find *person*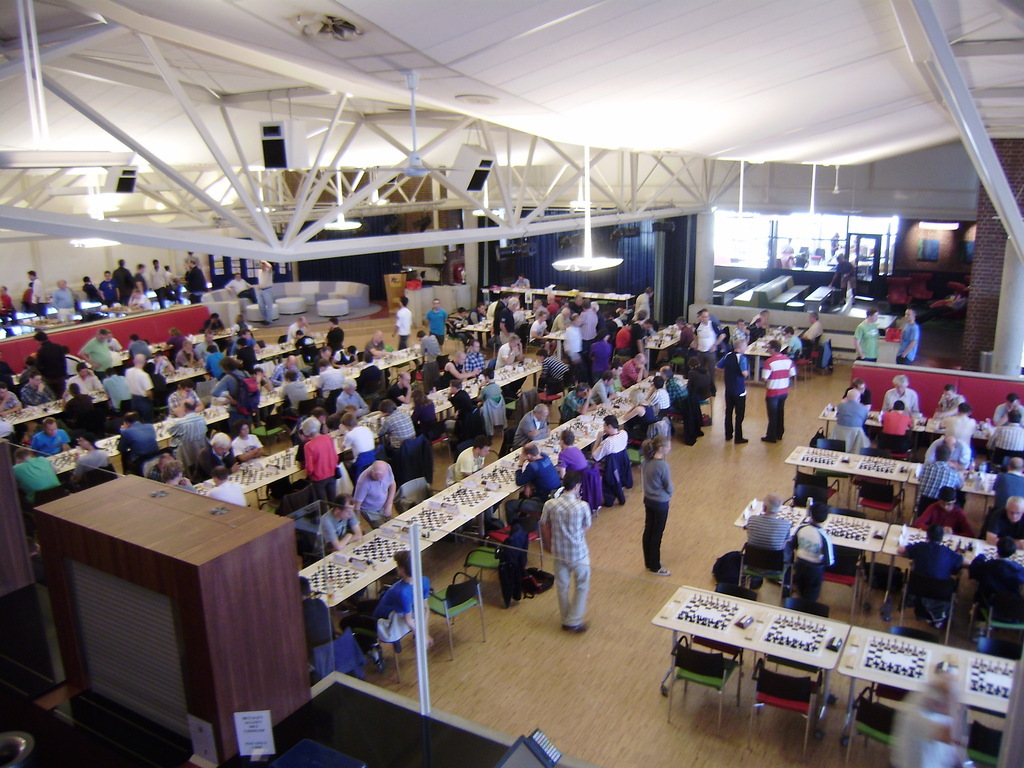
[167, 264, 193, 303]
